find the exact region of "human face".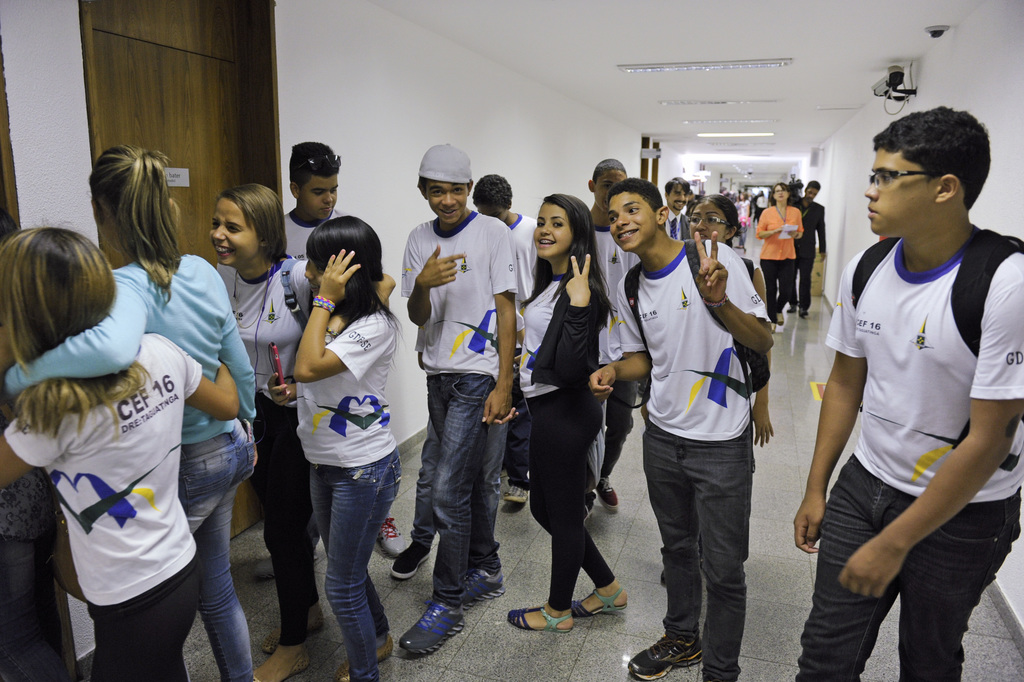
Exact region: 425 178 469 221.
